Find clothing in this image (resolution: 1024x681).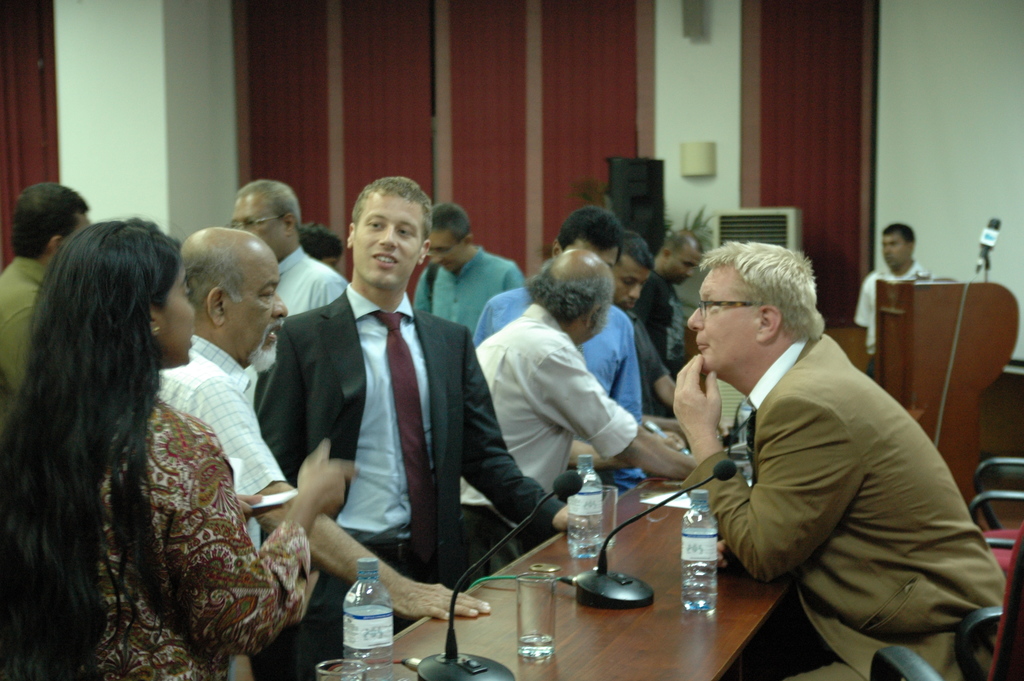
bbox(627, 304, 669, 414).
